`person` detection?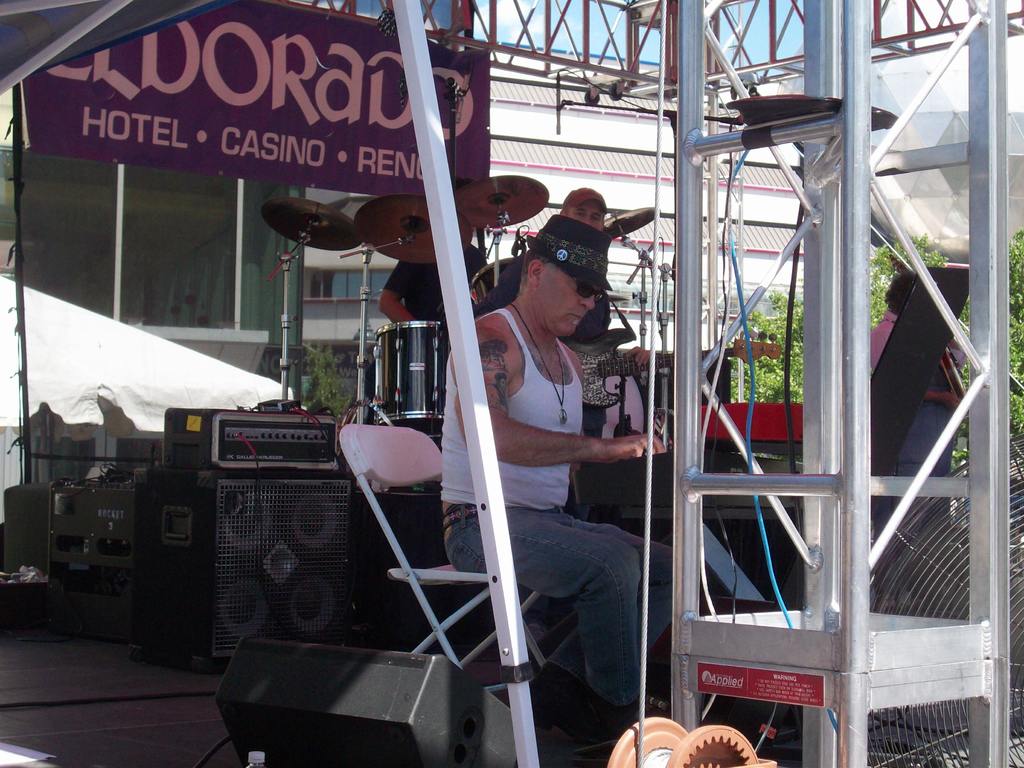
x1=438 y1=218 x2=687 y2=721
